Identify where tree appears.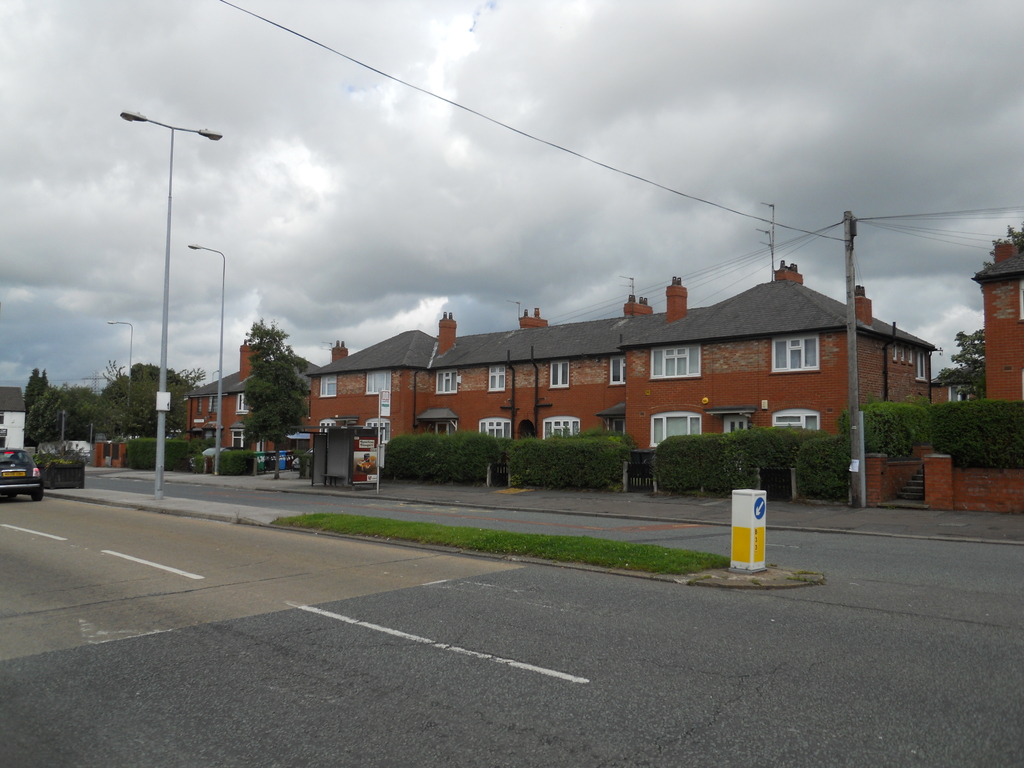
Appears at box=[935, 321, 984, 406].
